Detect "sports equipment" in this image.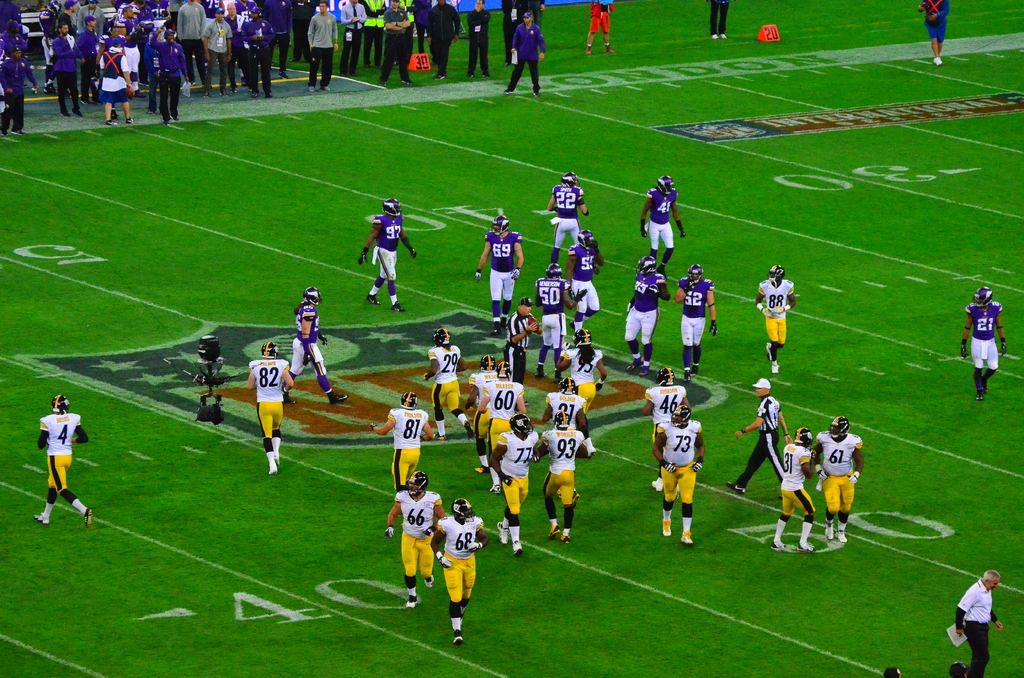
Detection: 709 320 719 336.
